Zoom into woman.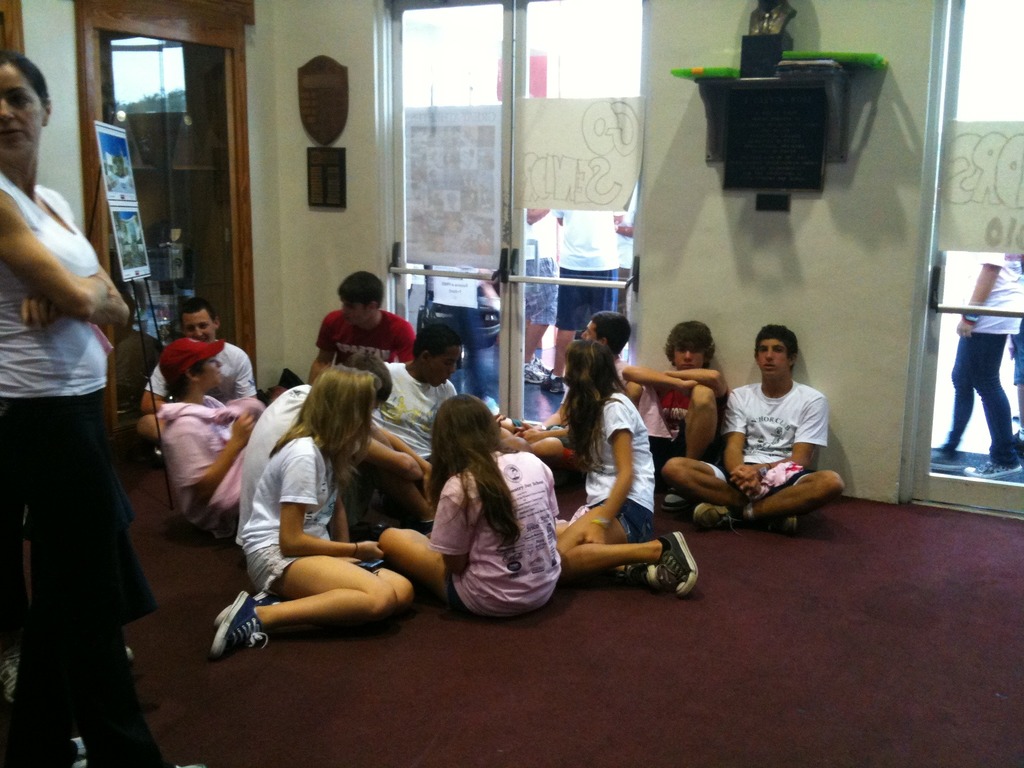
Zoom target: [x1=553, y1=338, x2=703, y2=605].
